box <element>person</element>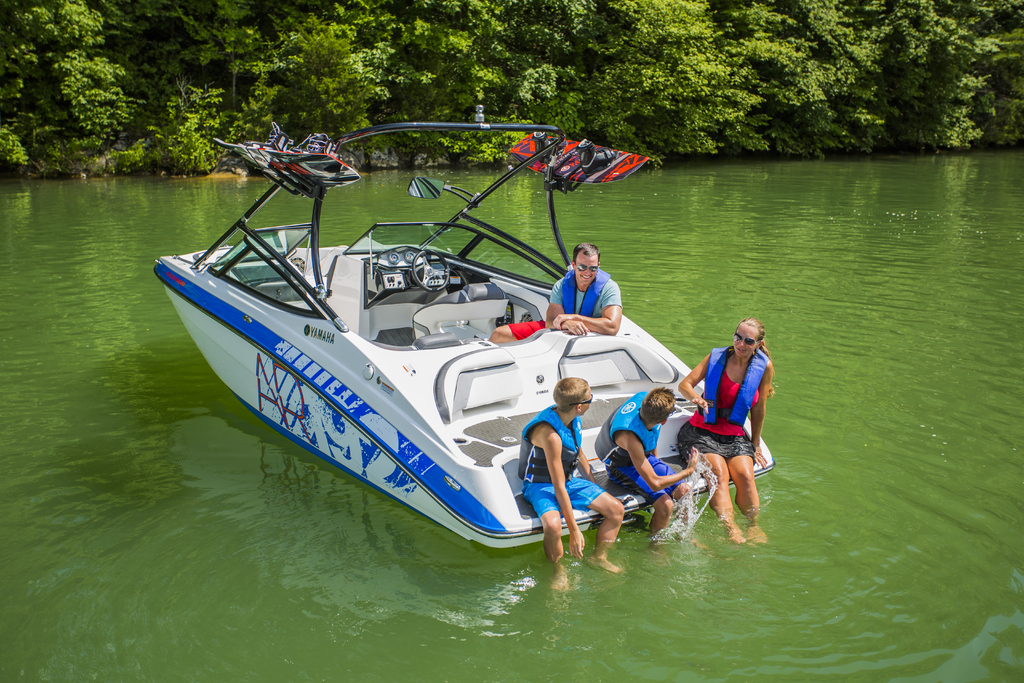
<bbox>493, 242, 621, 337</bbox>
